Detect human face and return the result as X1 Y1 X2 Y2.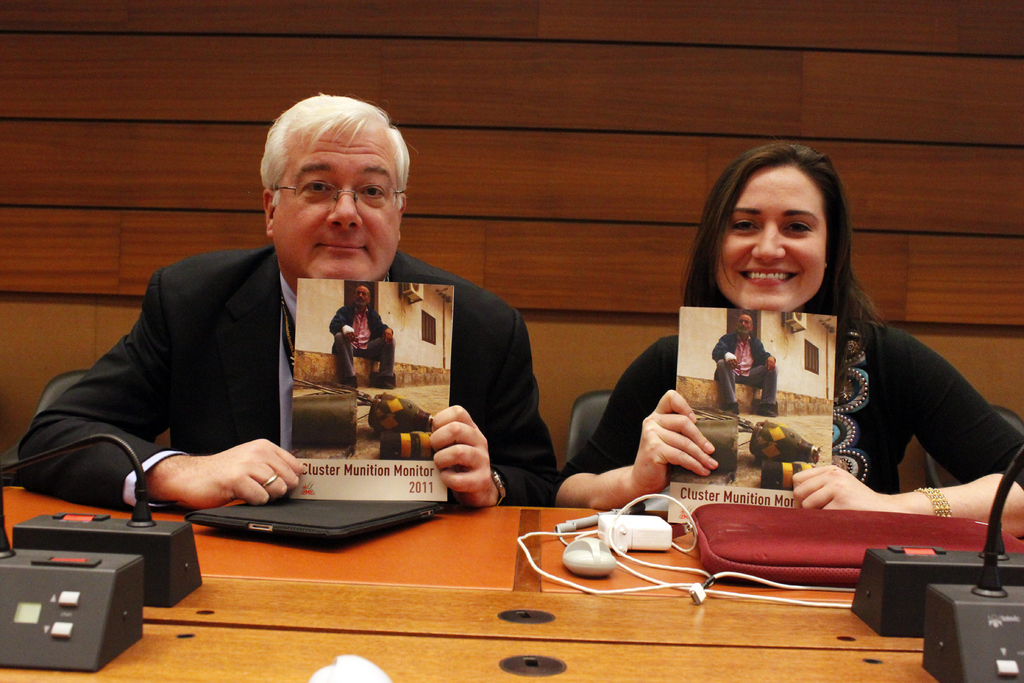
716 165 831 314.
